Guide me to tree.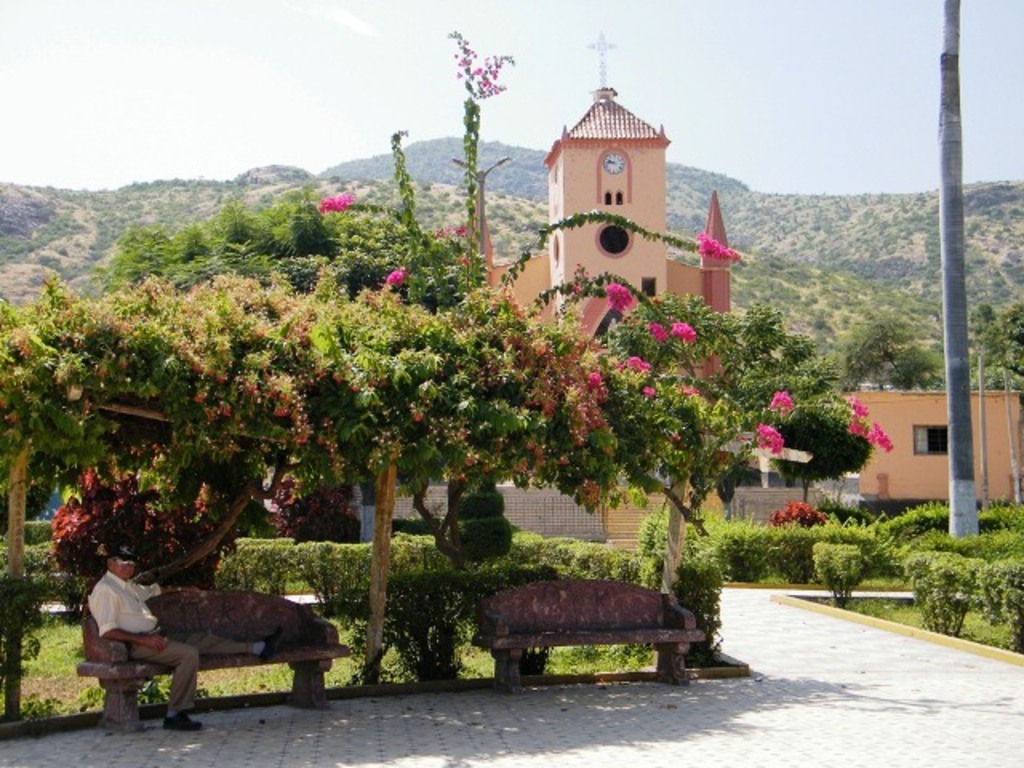
Guidance: Rect(816, 306, 938, 389).
